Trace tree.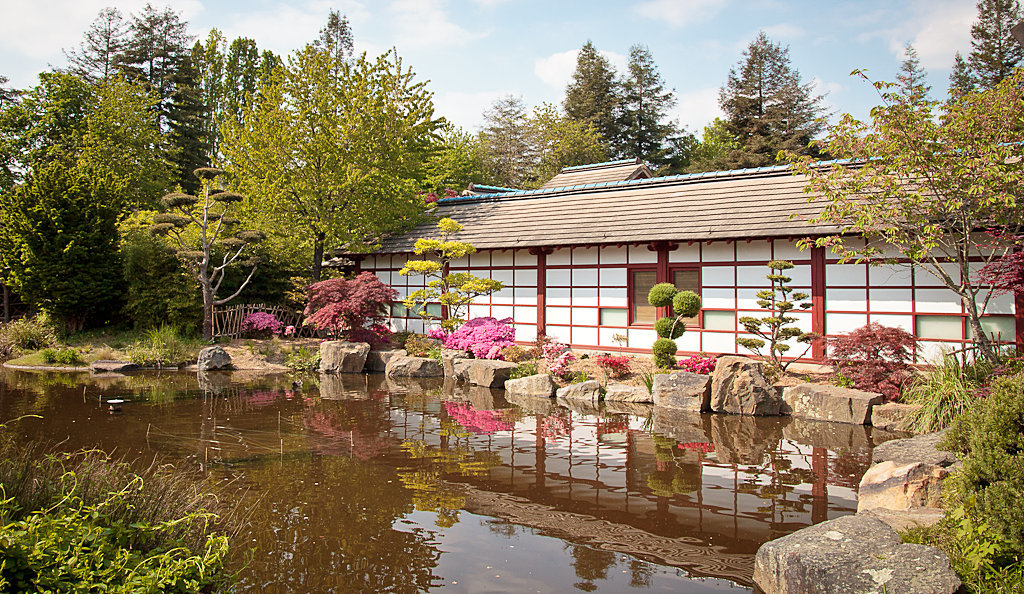
Traced to region(731, 257, 821, 382).
